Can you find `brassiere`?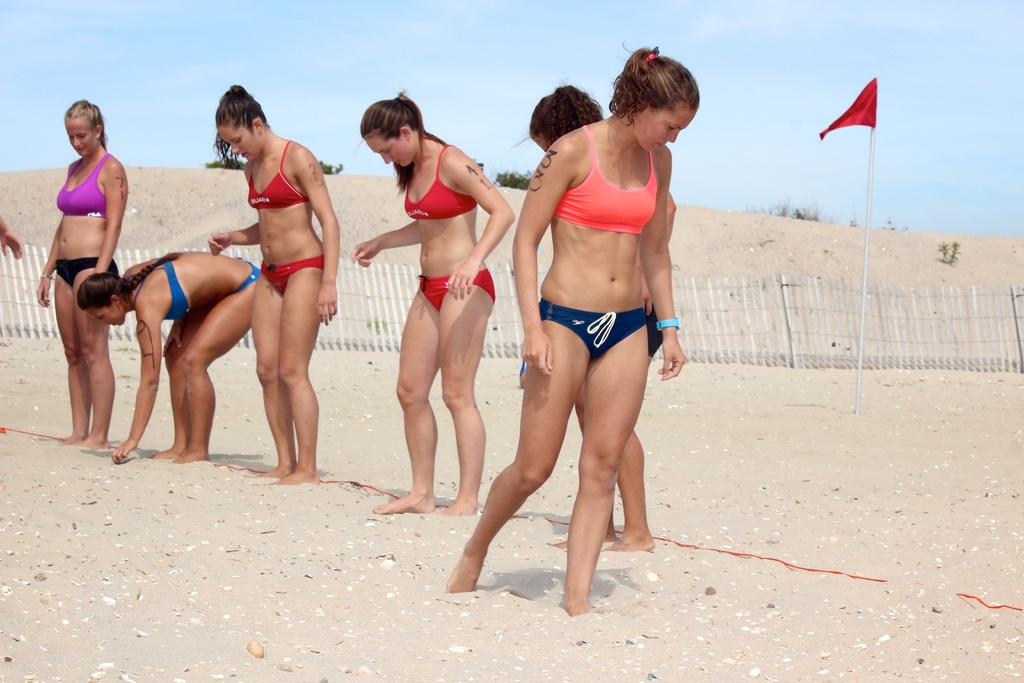
Yes, bounding box: (x1=247, y1=140, x2=307, y2=208).
